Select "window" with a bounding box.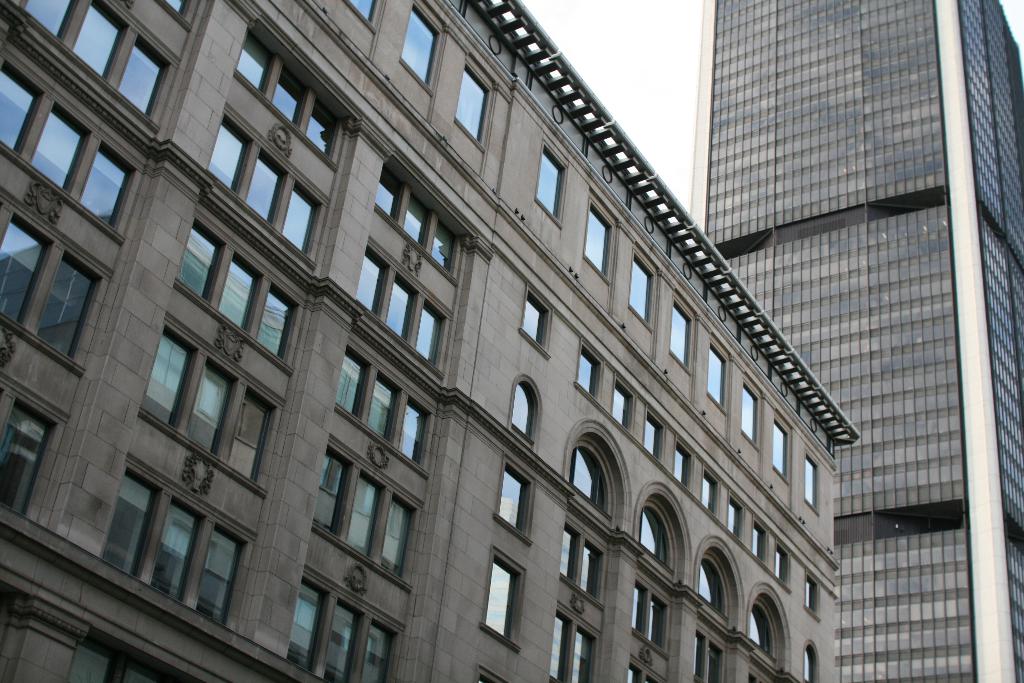
(left=0, top=57, right=149, bottom=243).
